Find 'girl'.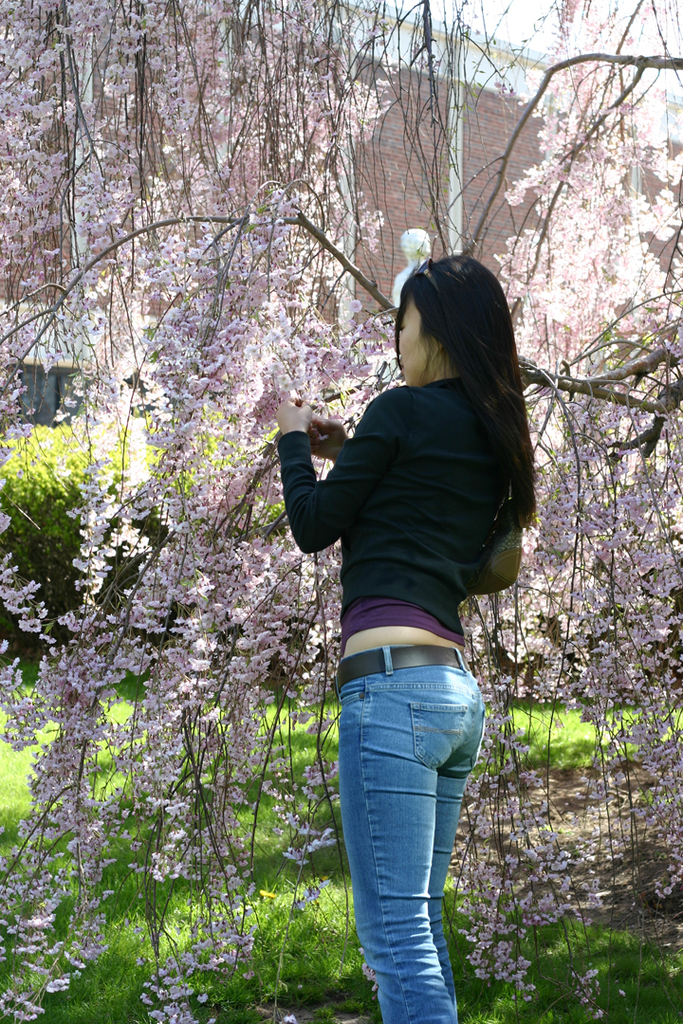
box(274, 251, 536, 1023).
